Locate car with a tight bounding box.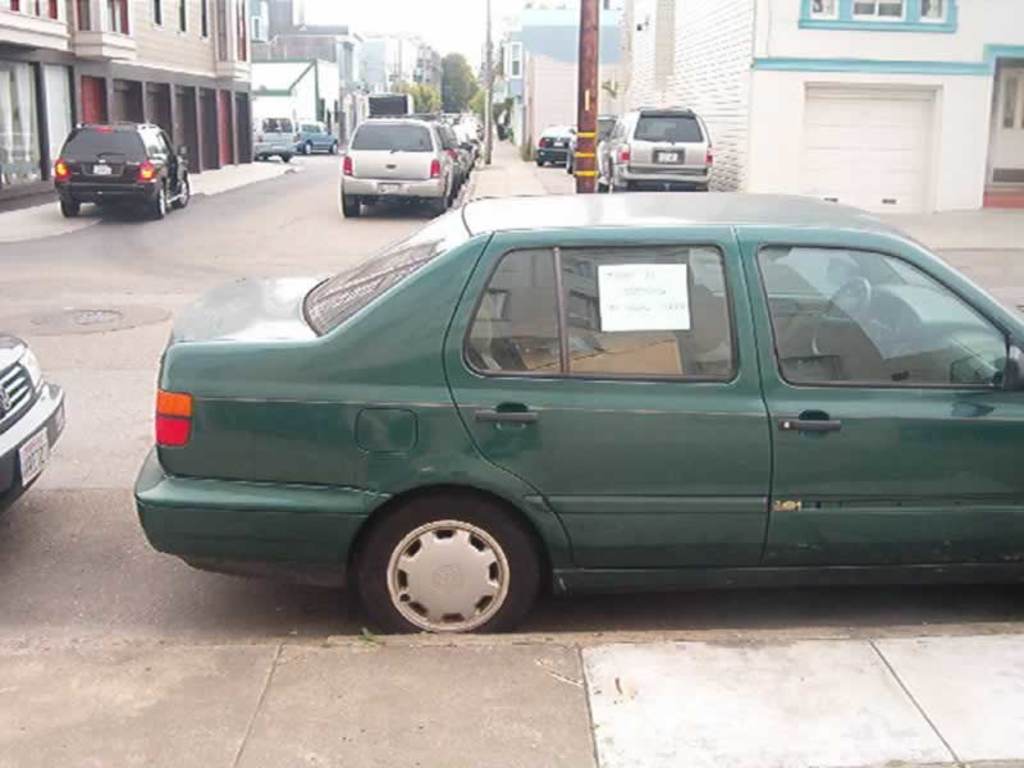
132 193 1023 635.
